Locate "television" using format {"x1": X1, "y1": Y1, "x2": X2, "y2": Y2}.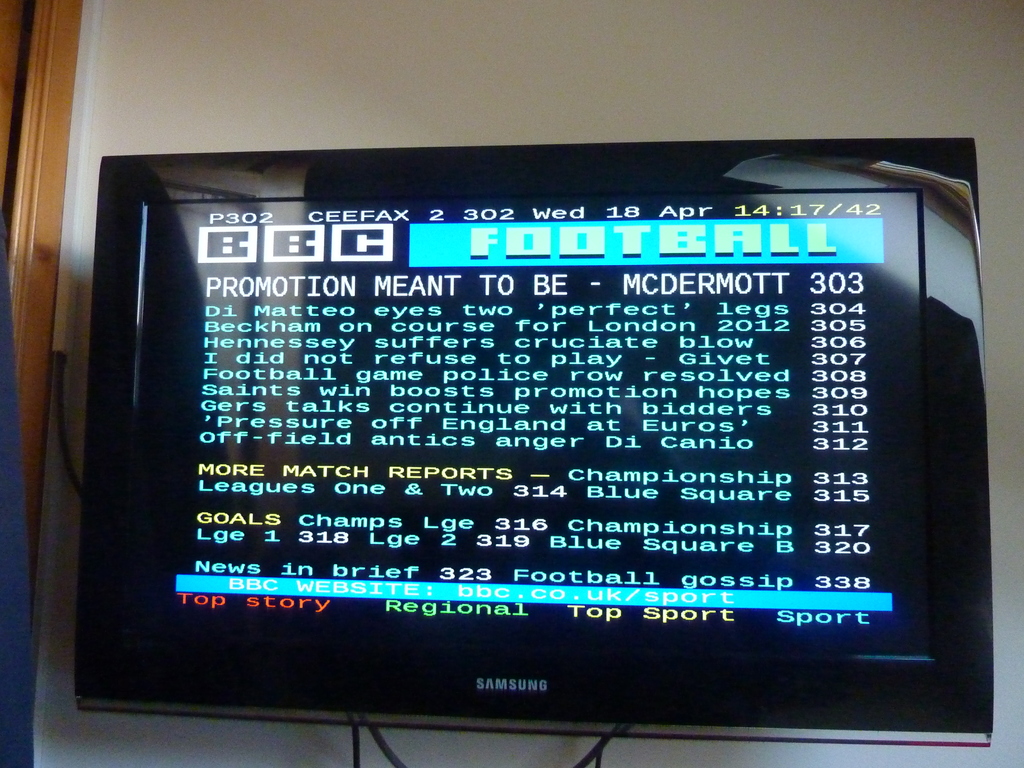
{"x1": 74, "y1": 125, "x2": 996, "y2": 750}.
